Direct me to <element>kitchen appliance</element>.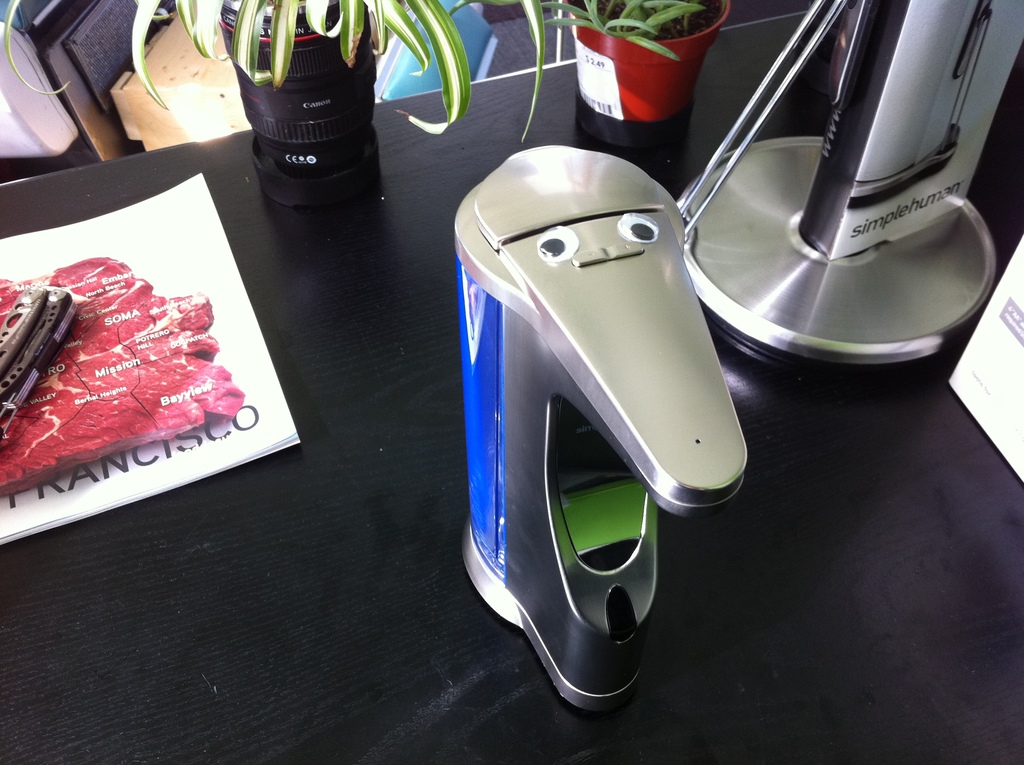
Direction: region(451, 143, 736, 716).
